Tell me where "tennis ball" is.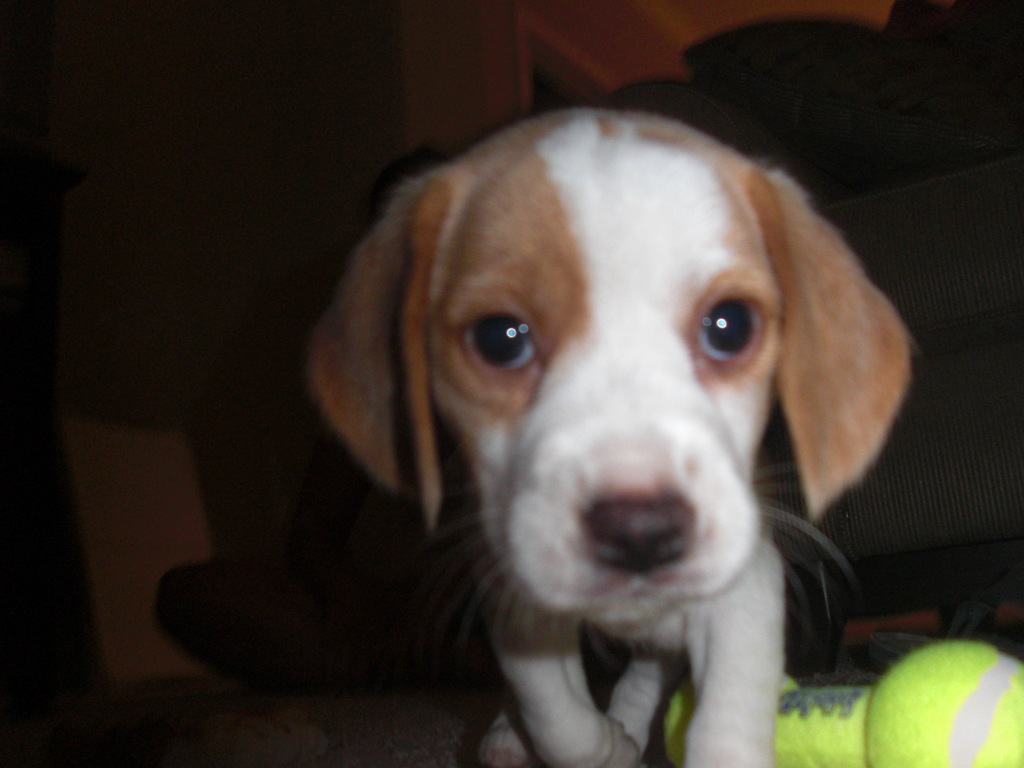
"tennis ball" is at pyautogui.locateOnScreen(865, 637, 1023, 767).
